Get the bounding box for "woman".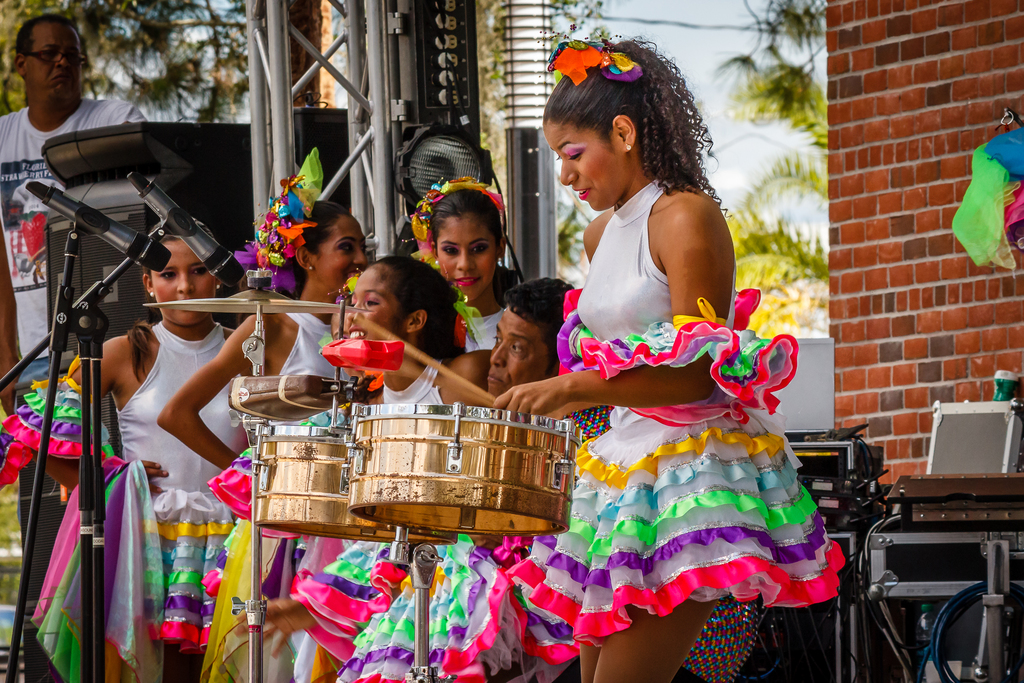
506 43 813 640.
